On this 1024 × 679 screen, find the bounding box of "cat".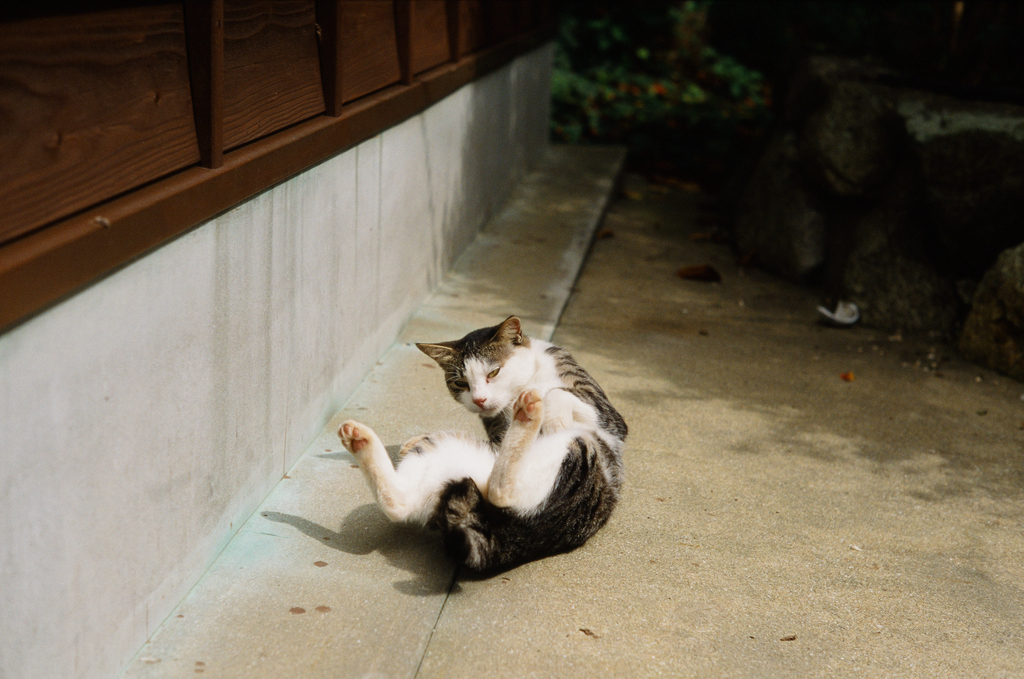
Bounding box: select_region(328, 316, 630, 576).
